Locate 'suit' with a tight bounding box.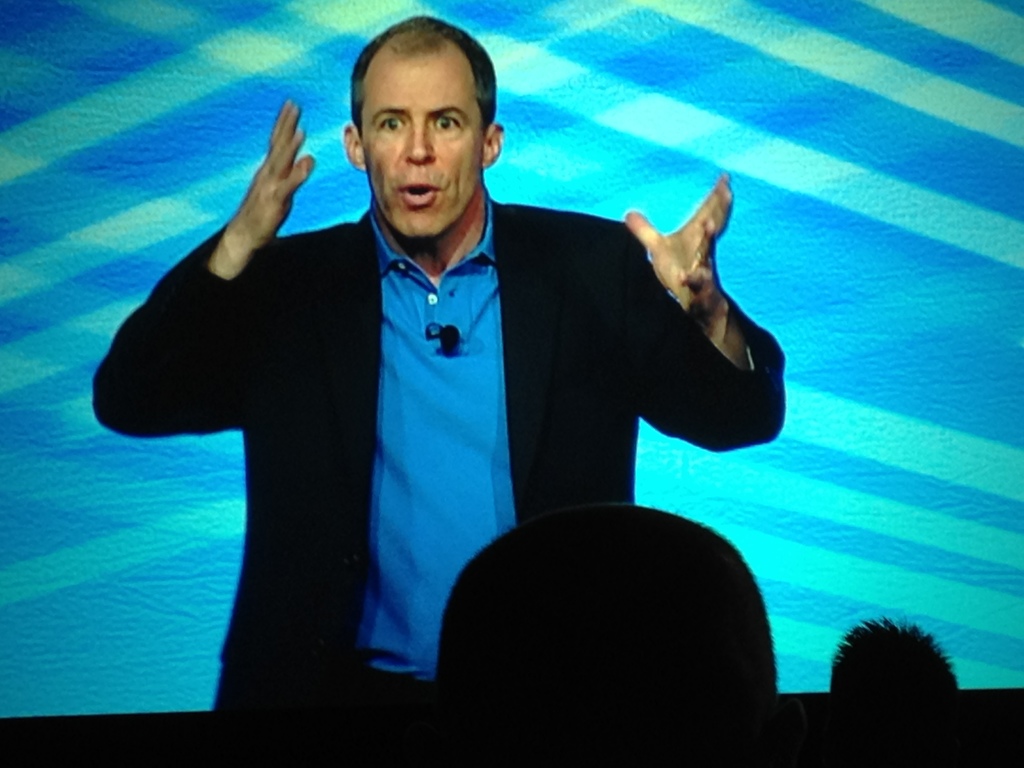
90,195,786,767.
